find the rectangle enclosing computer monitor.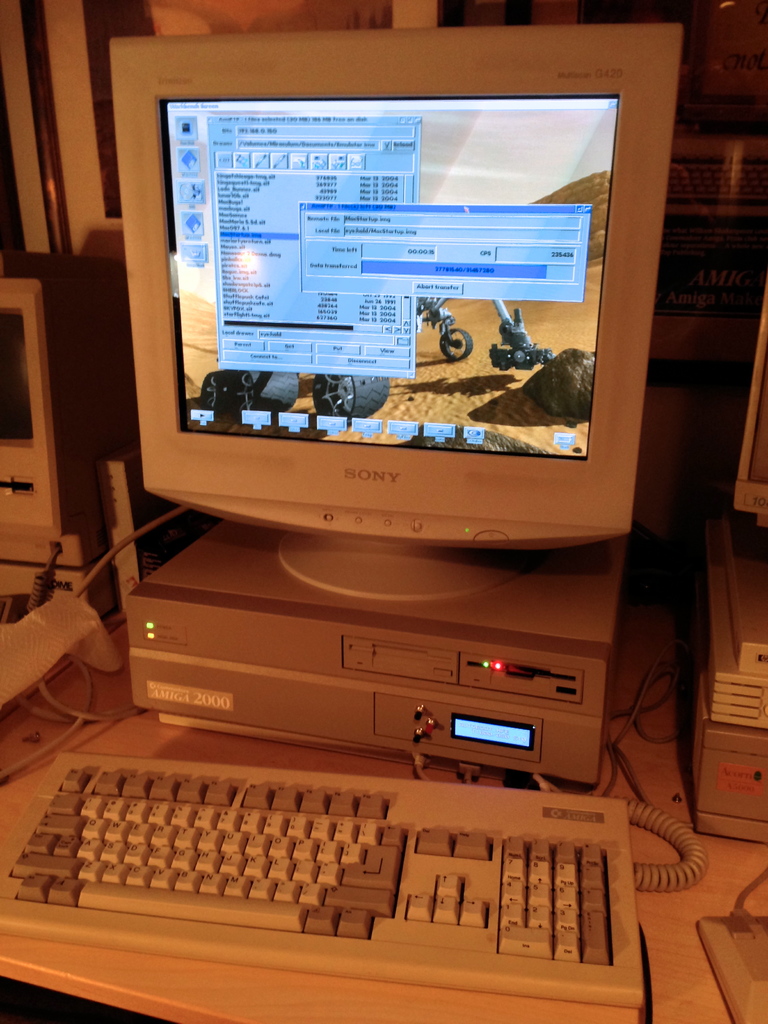
(110,17,676,595).
